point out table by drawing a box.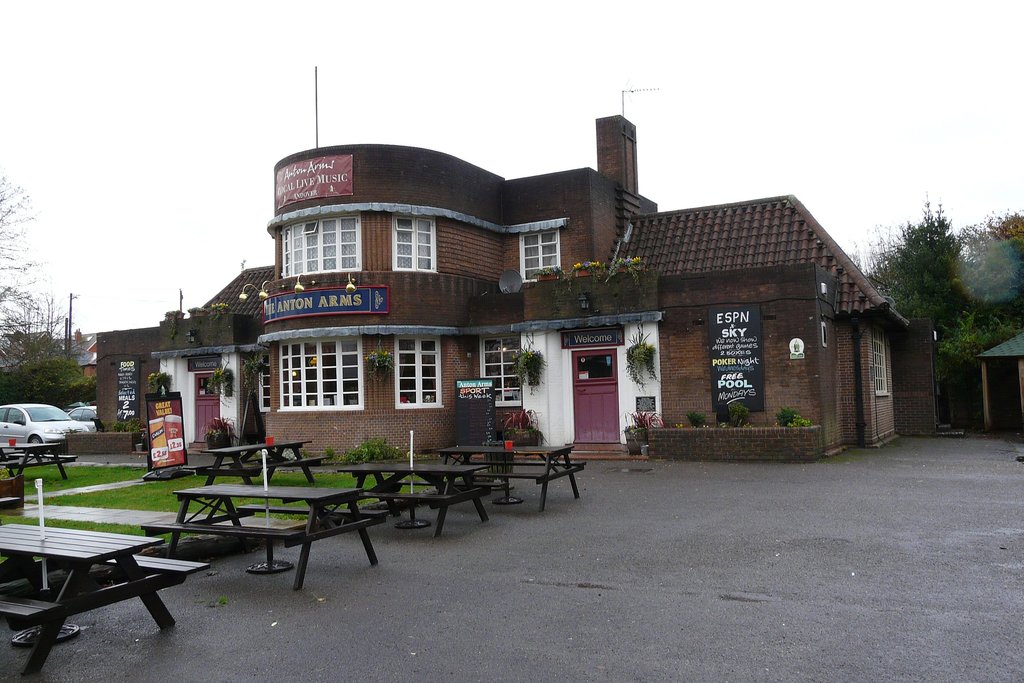
{"x1": 202, "y1": 439, "x2": 321, "y2": 486}.
